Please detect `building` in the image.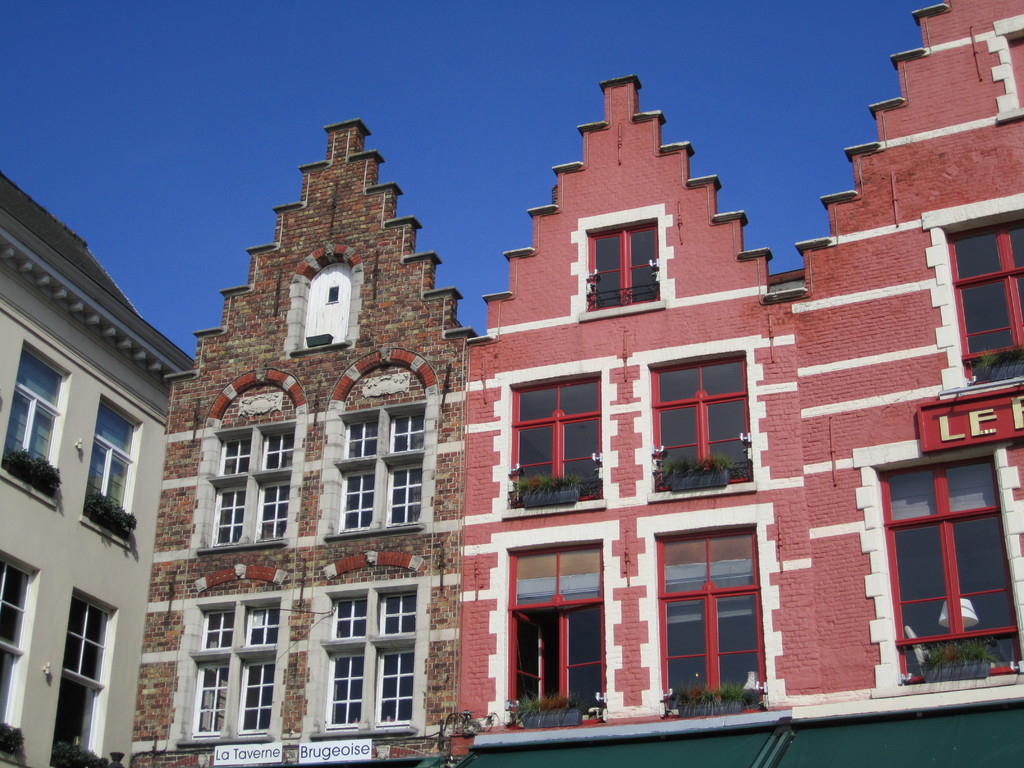
[x1=122, y1=119, x2=476, y2=763].
